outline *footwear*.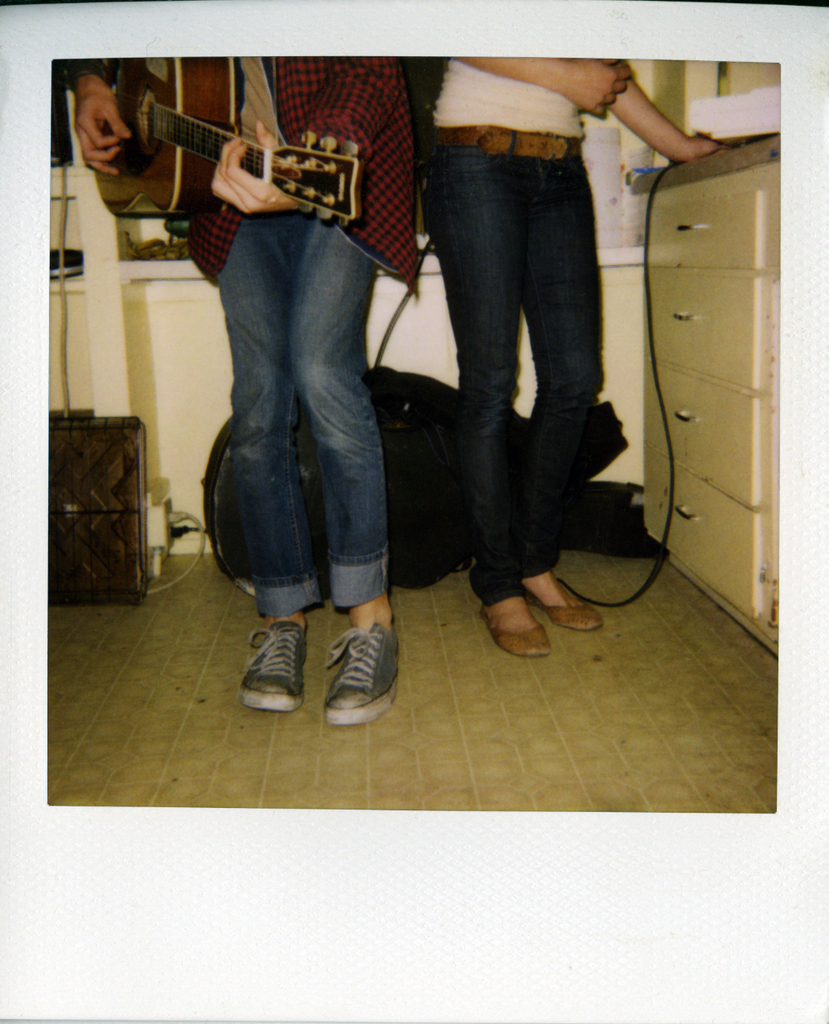
Outline: x1=238, y1=617, x2=315, y2=714.
